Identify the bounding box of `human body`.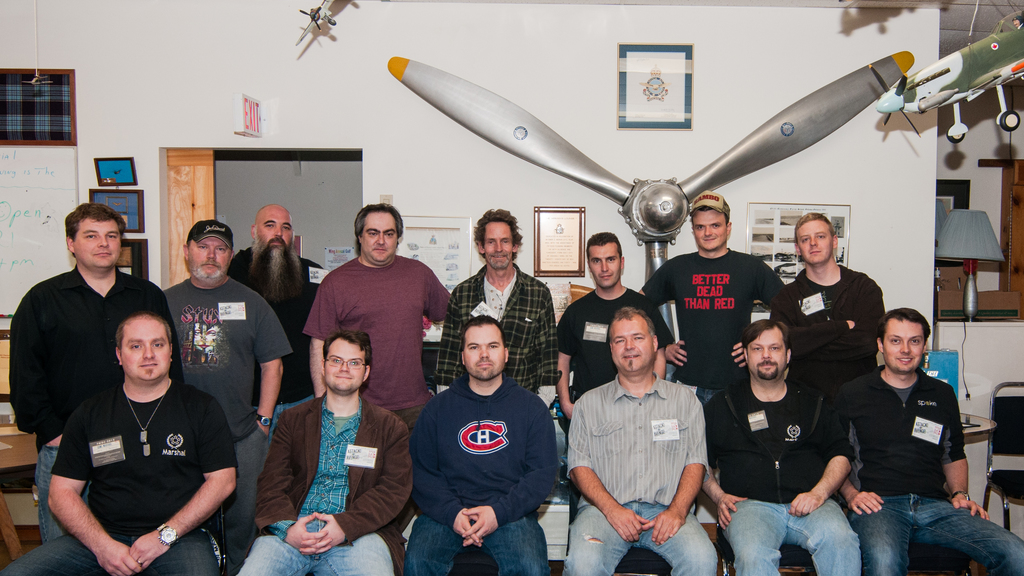
pyautogui.locateOnScreen(421, 372, 552, 575).
